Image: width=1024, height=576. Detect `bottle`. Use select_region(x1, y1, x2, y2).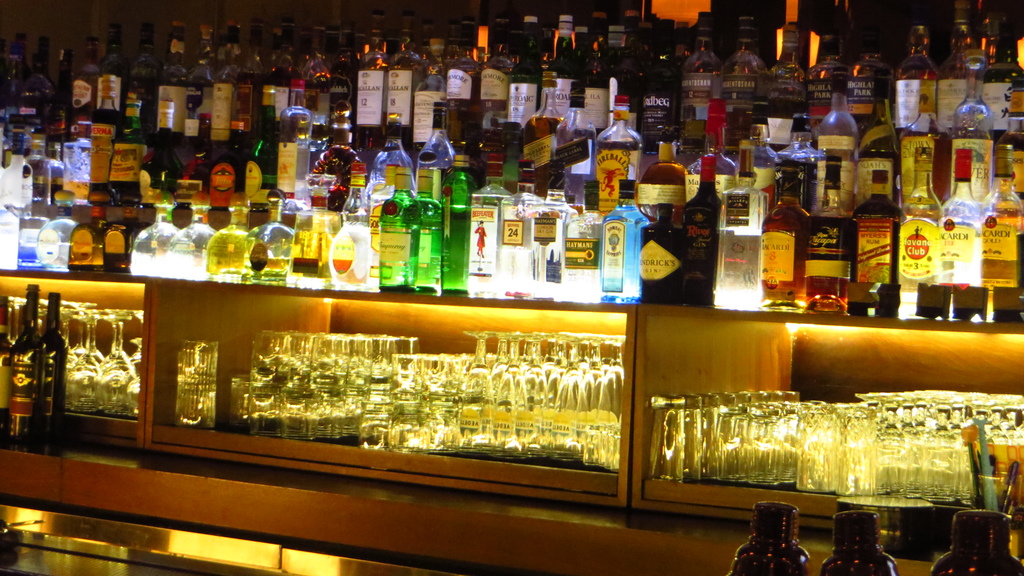
select_region(162, 196, 213, 278).
